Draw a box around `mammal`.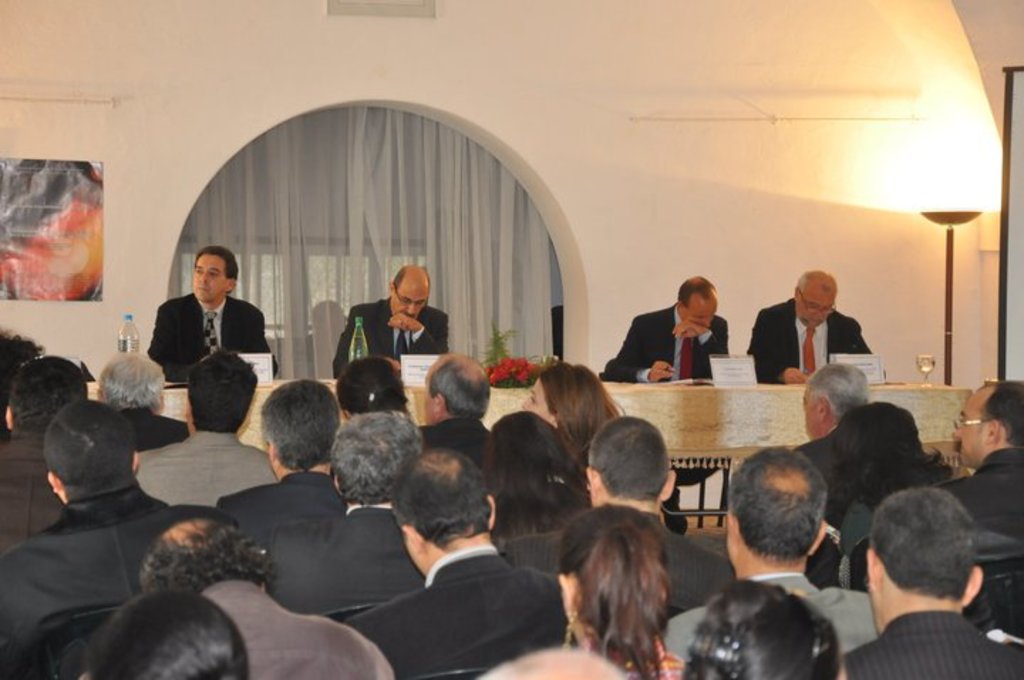
left=513, top=354, right=619, bottom=452.
